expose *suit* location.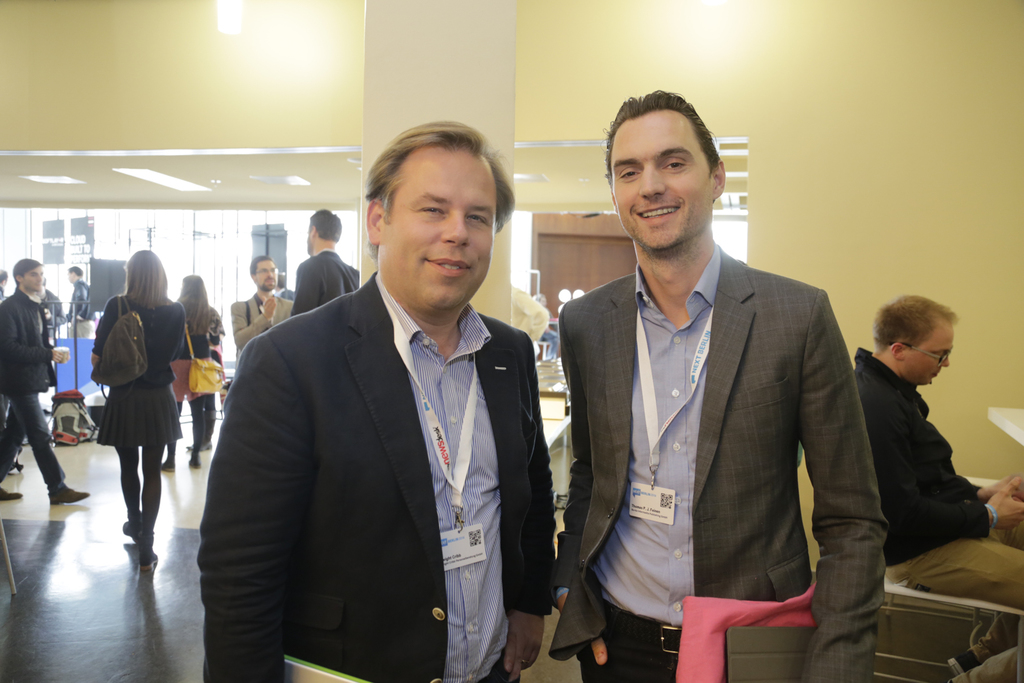
Exposed at bbox=(230, 294, 292, 360).
